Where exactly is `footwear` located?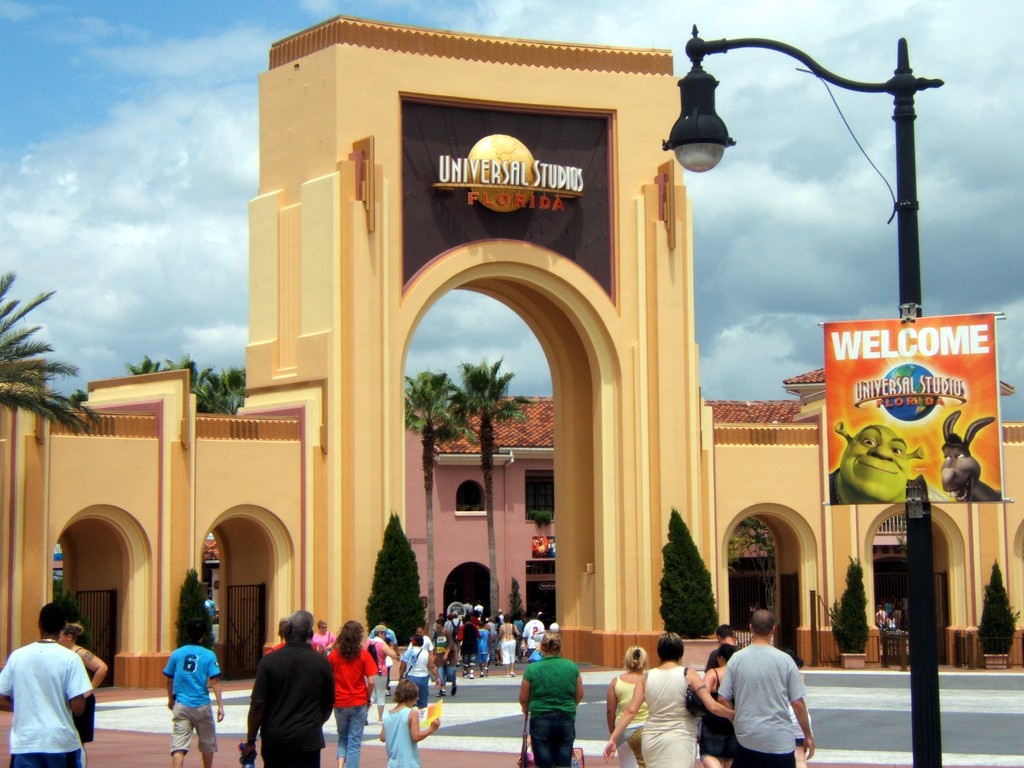
Its bounding box is 468:669:475:678.
